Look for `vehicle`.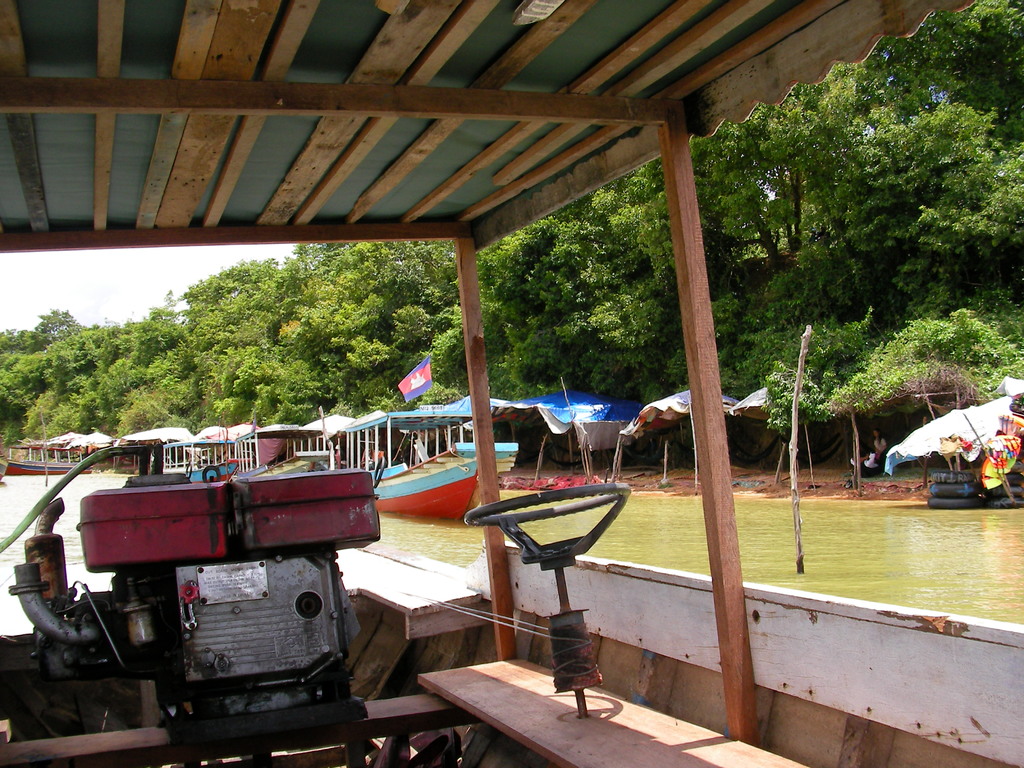
Found: detection(372, 446, 480, 522).
